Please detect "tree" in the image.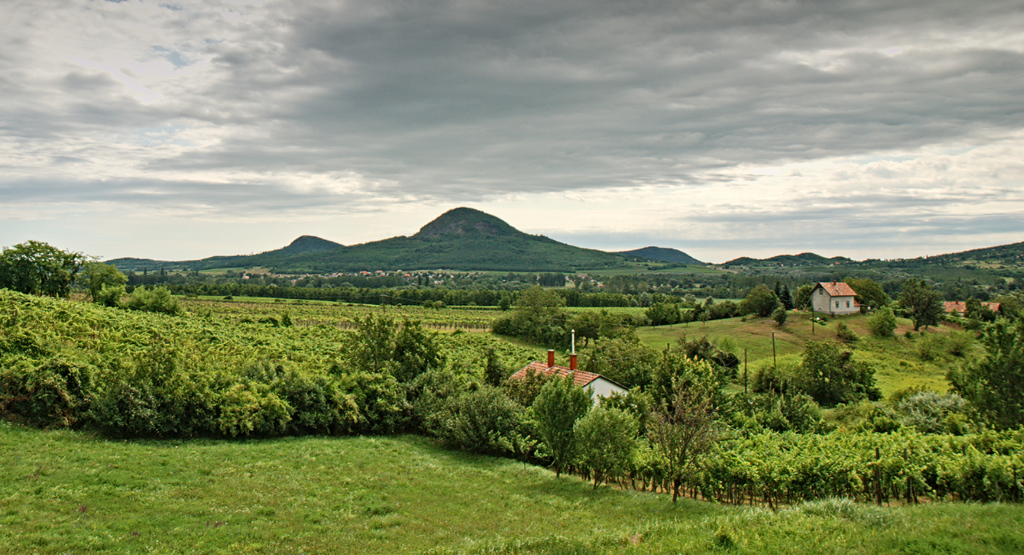
select_region(394, 315, 445, 389).
